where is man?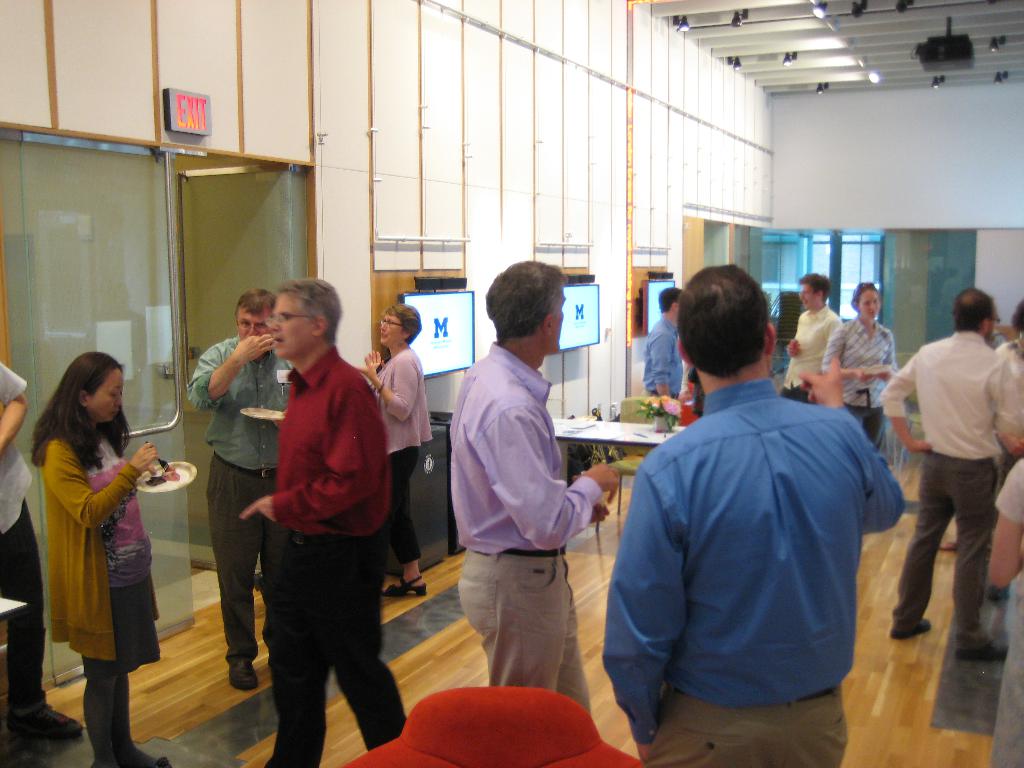
877, 289, 1023, 658.
